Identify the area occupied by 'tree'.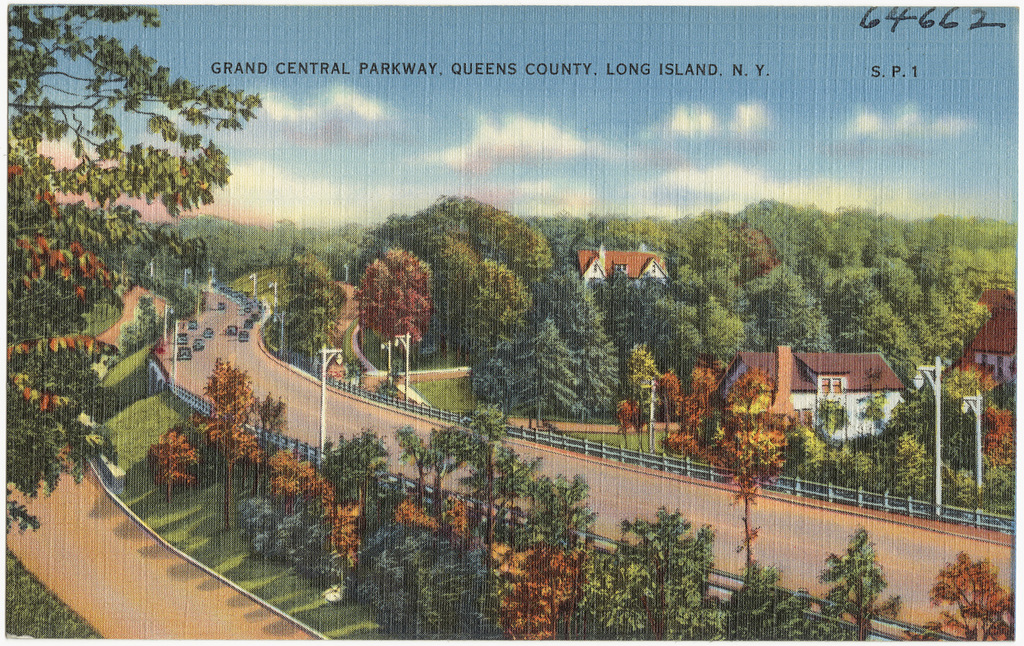
Area: [left=274, top=252, right=358, bottom=366].
